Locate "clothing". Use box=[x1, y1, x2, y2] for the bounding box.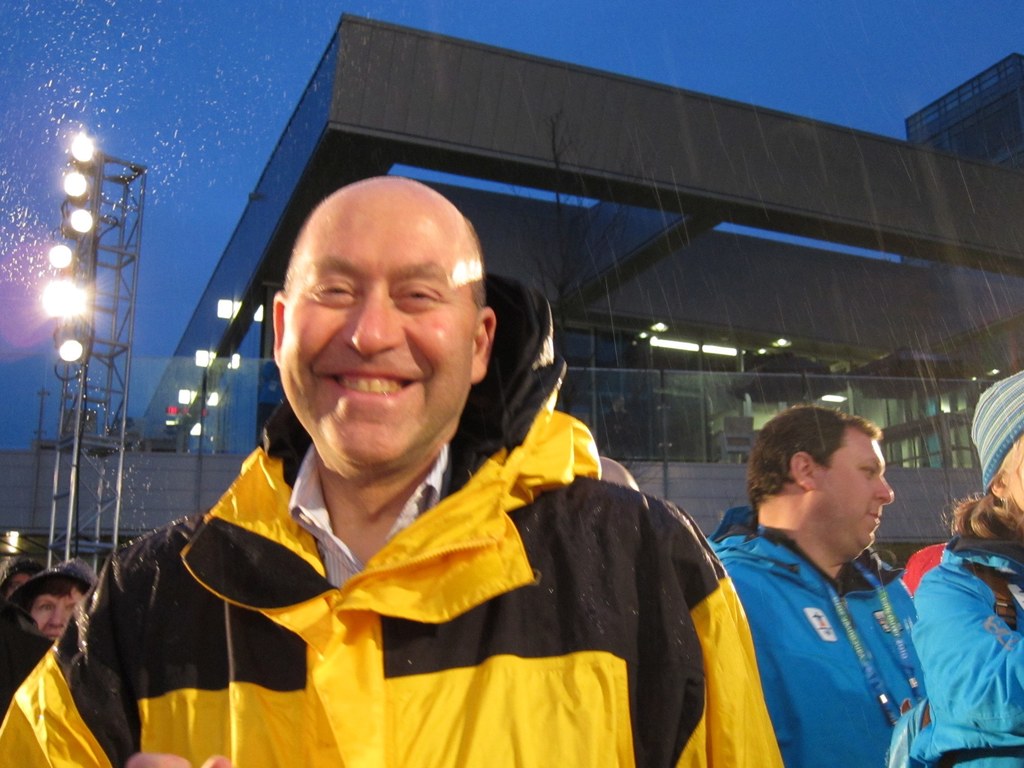
box=[703, 505, 926, 767].
